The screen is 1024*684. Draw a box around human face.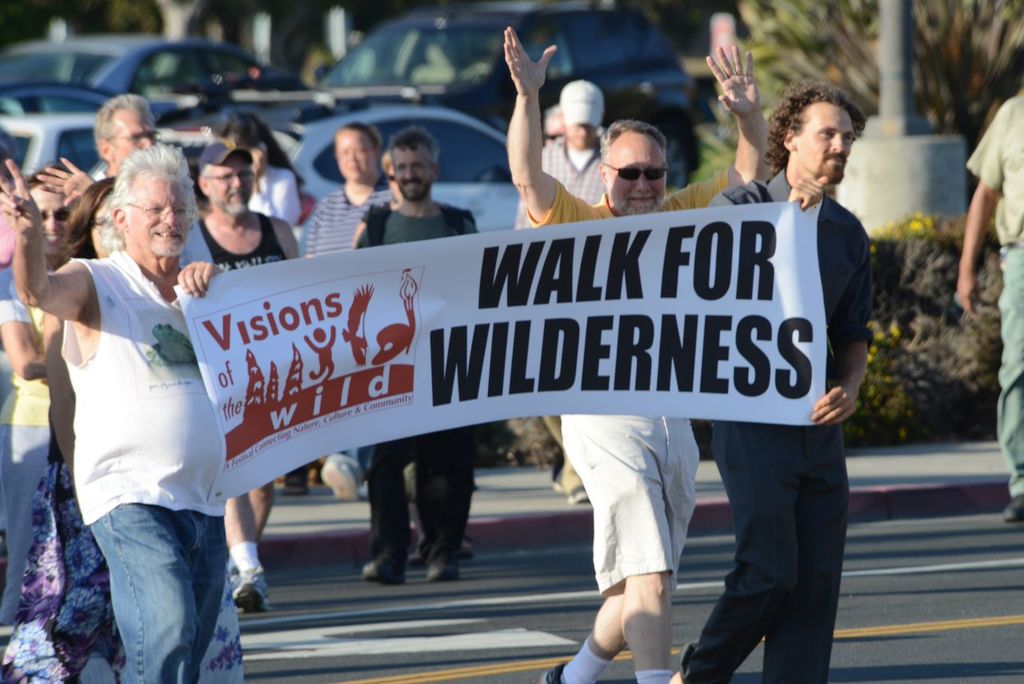
<box>117,108,154,167</box>.
